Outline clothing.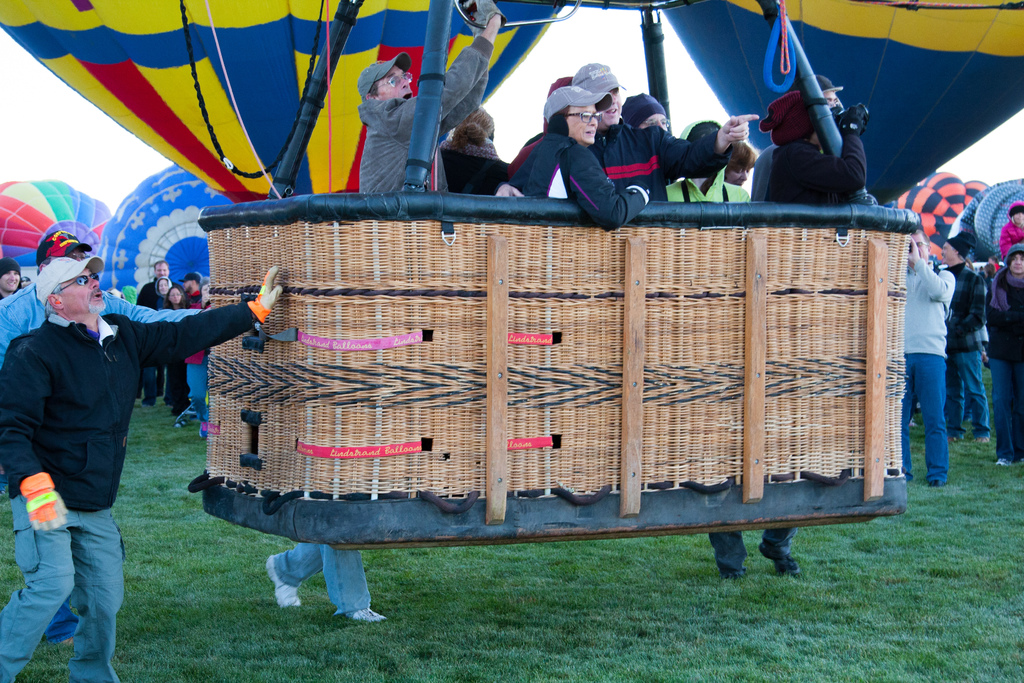
Outline: region(752, 84, 873, 210).
